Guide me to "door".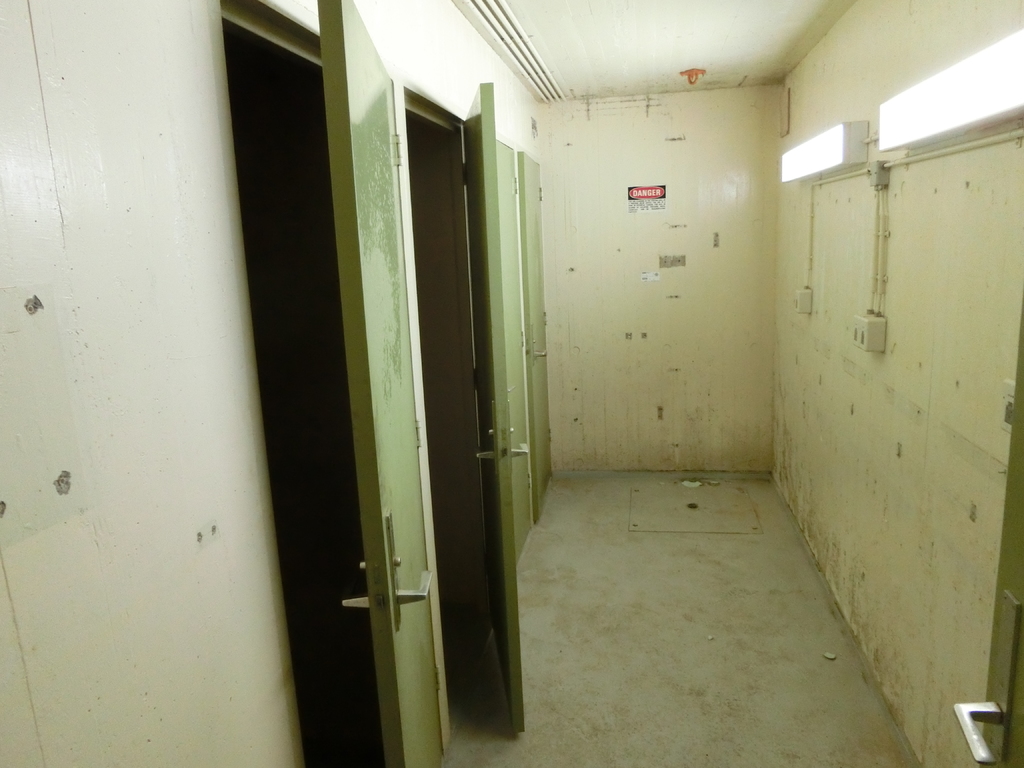
Guidance: (946,289,1023,765).
